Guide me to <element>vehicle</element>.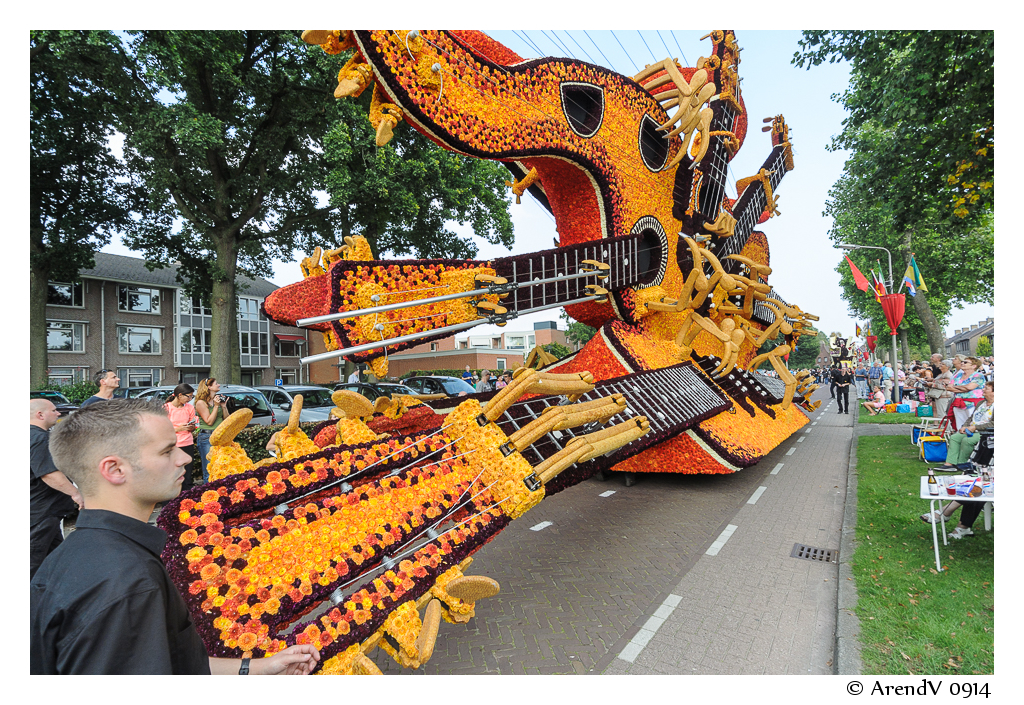
Guidance: 32 390 73 407.
